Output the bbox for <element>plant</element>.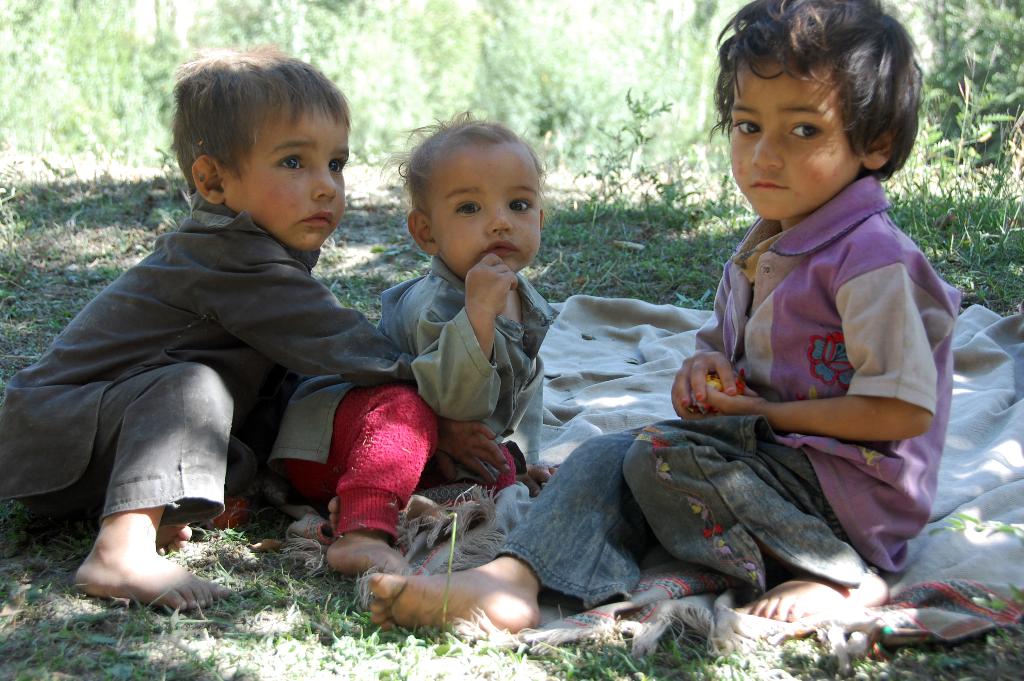
[x1=574, y1=87, x2=674, y2=243].
